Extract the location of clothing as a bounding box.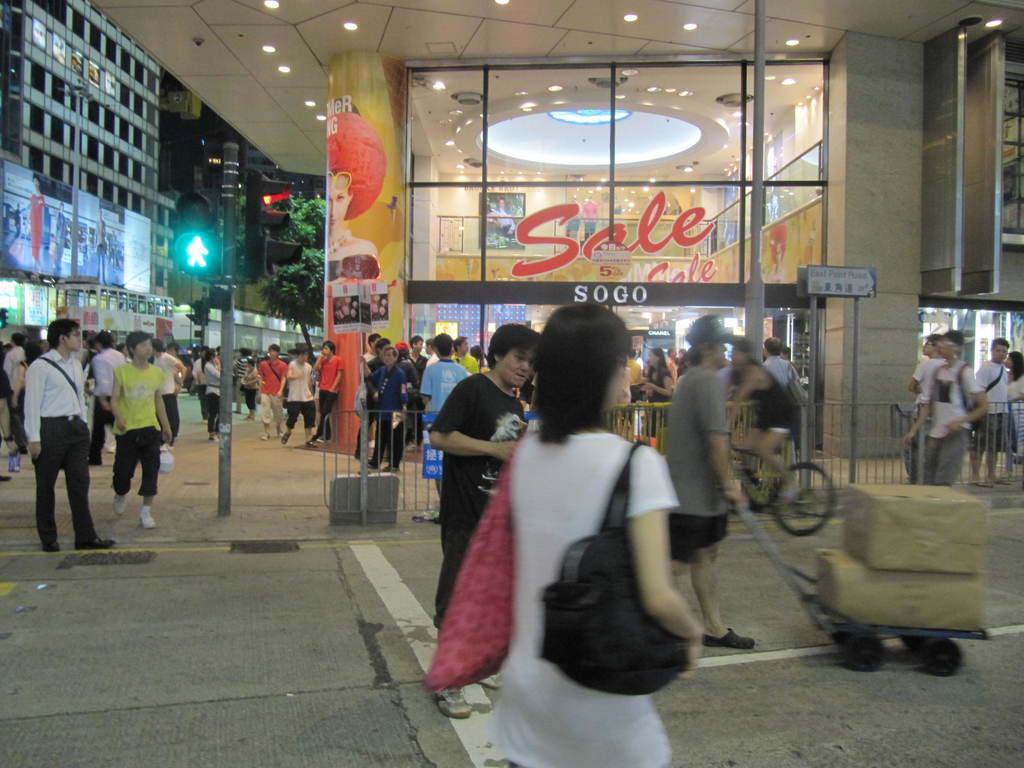
crop(602, 342, 737, 602).
